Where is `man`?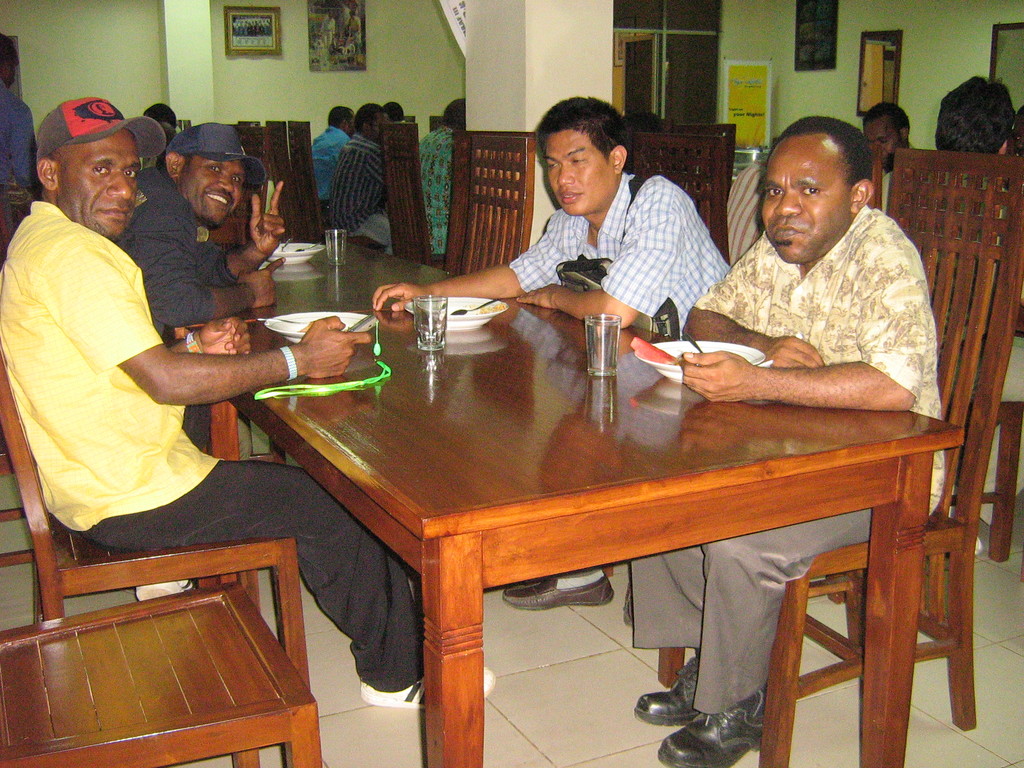
861 97 922 215.
